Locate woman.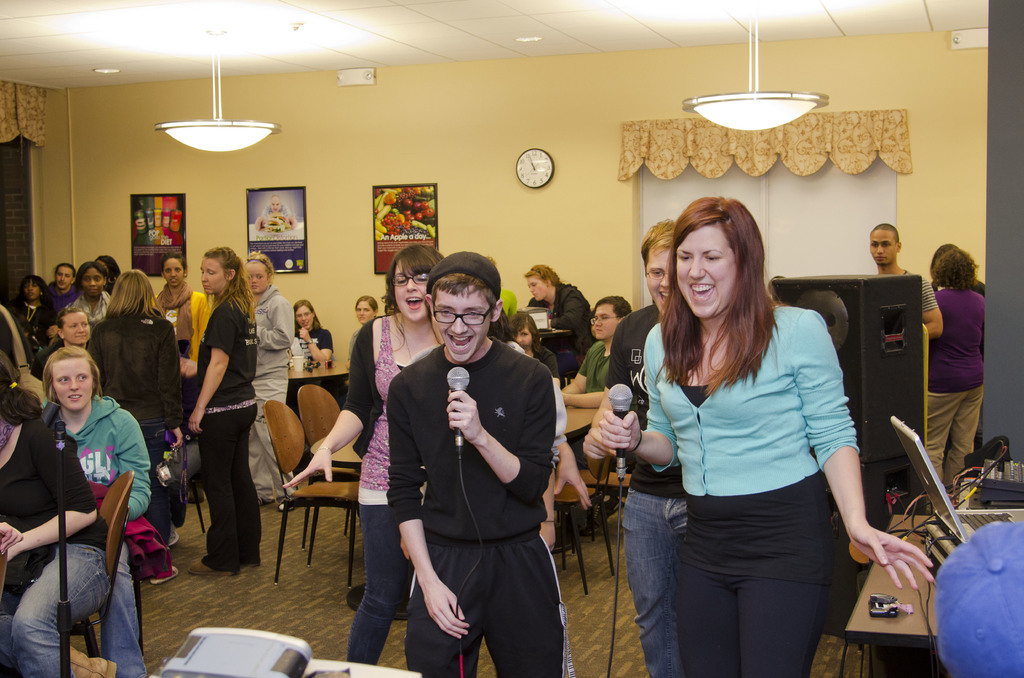
Bounding box: {"left": 37, "top": 344, "right": 152, "bottom": 677}.
